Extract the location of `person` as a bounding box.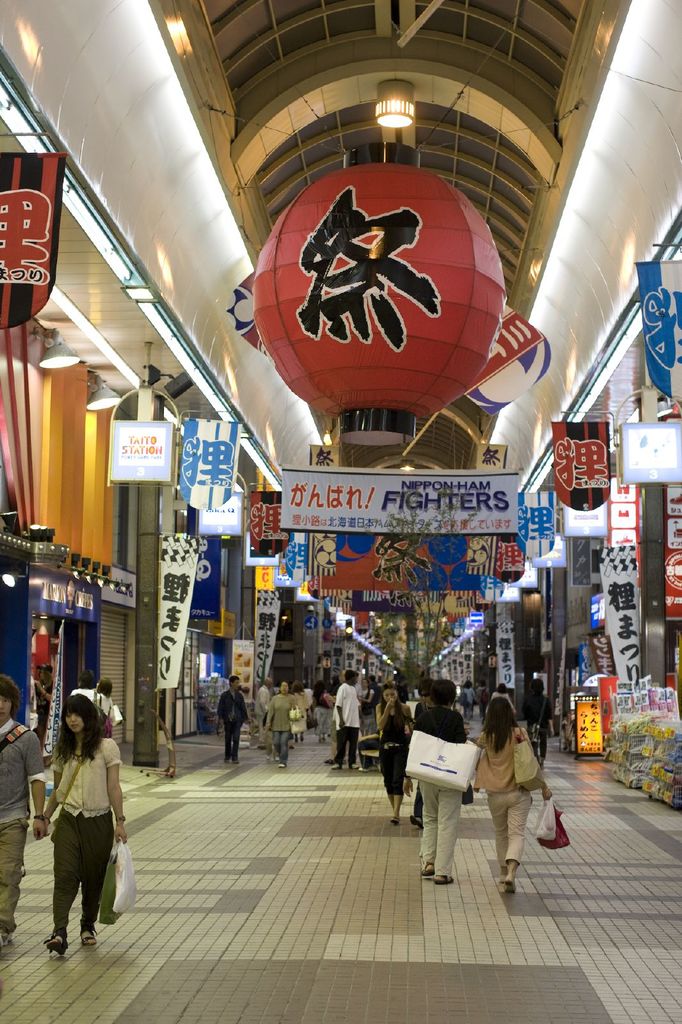
Rect(331, 659, 372, 769).
